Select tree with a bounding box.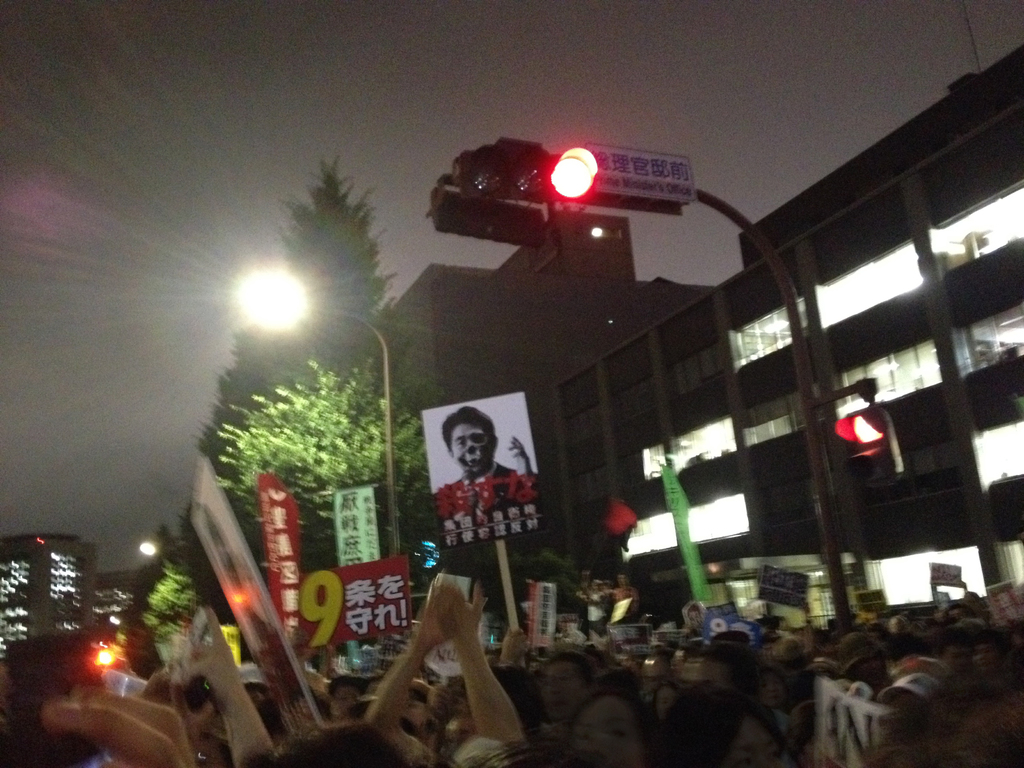
[189, 154, 439, 595].
